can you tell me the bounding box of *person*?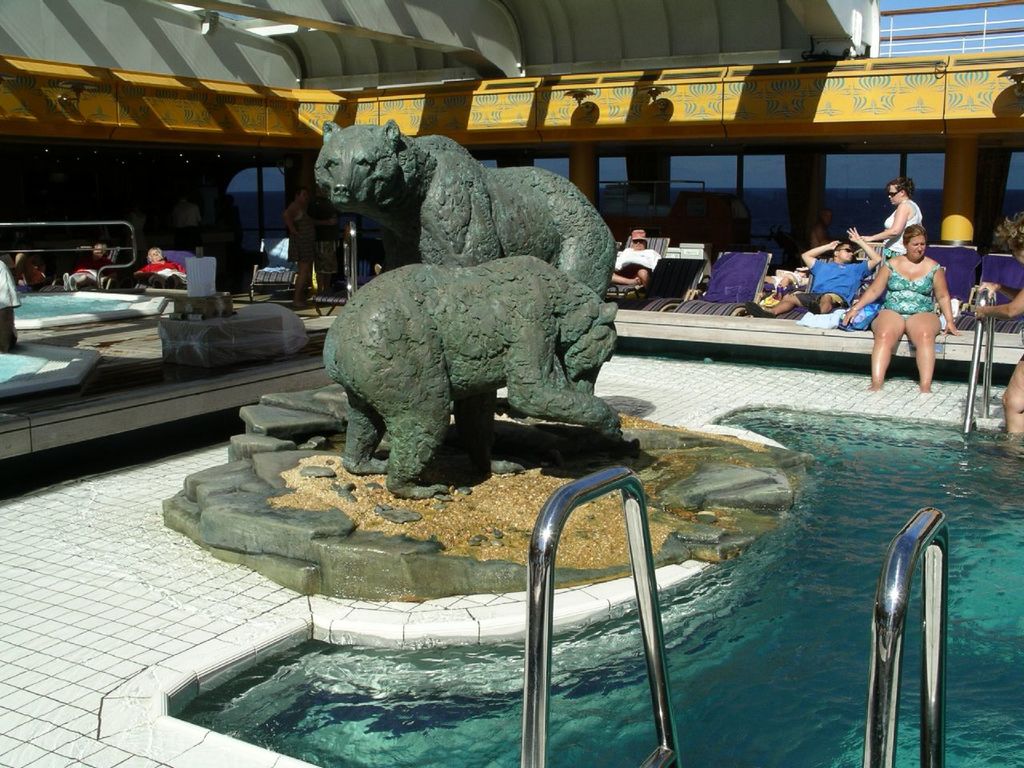
crop(858, 176, 922, 261).
